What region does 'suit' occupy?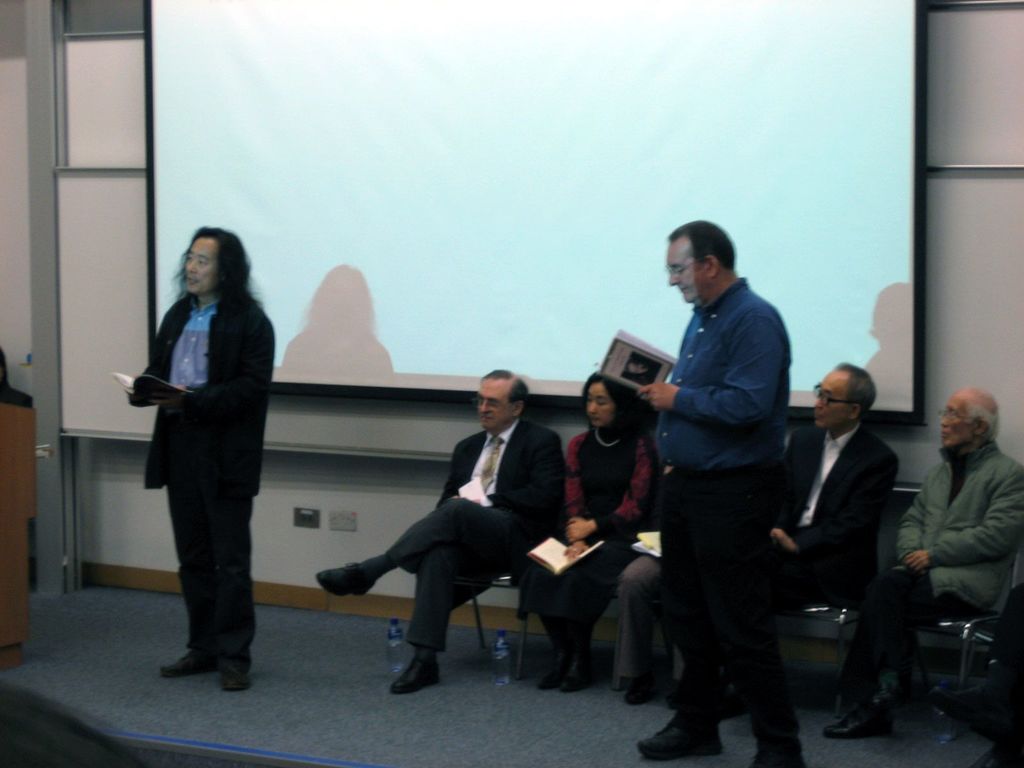
<bbox>129, 242, 275, 691</bbox>.
